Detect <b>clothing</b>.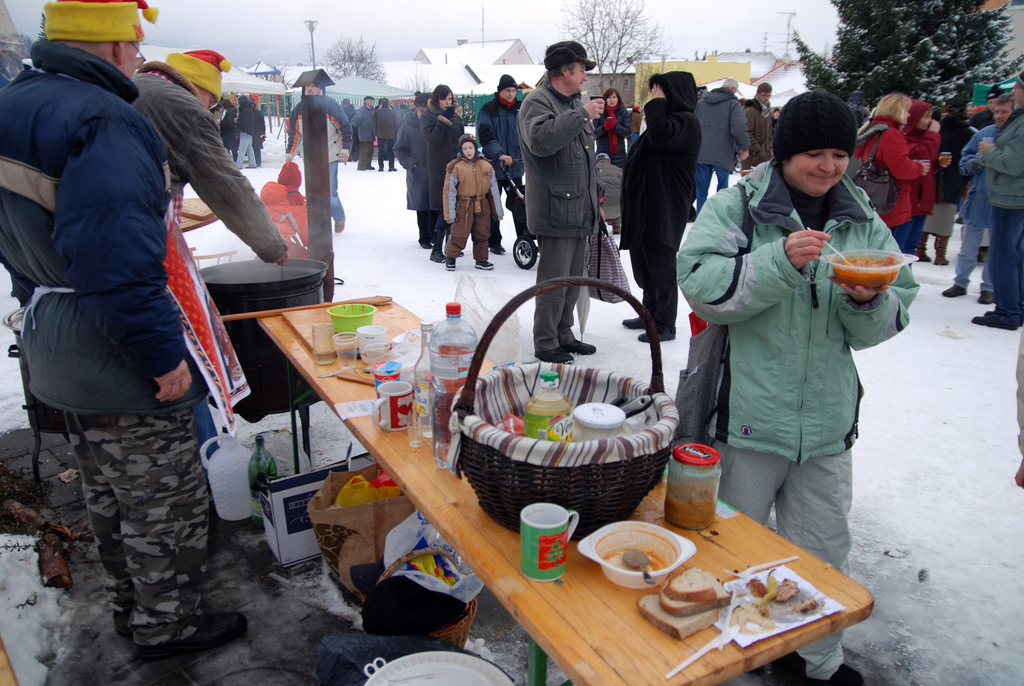
Detected at region(0, 33, 209, 645).
